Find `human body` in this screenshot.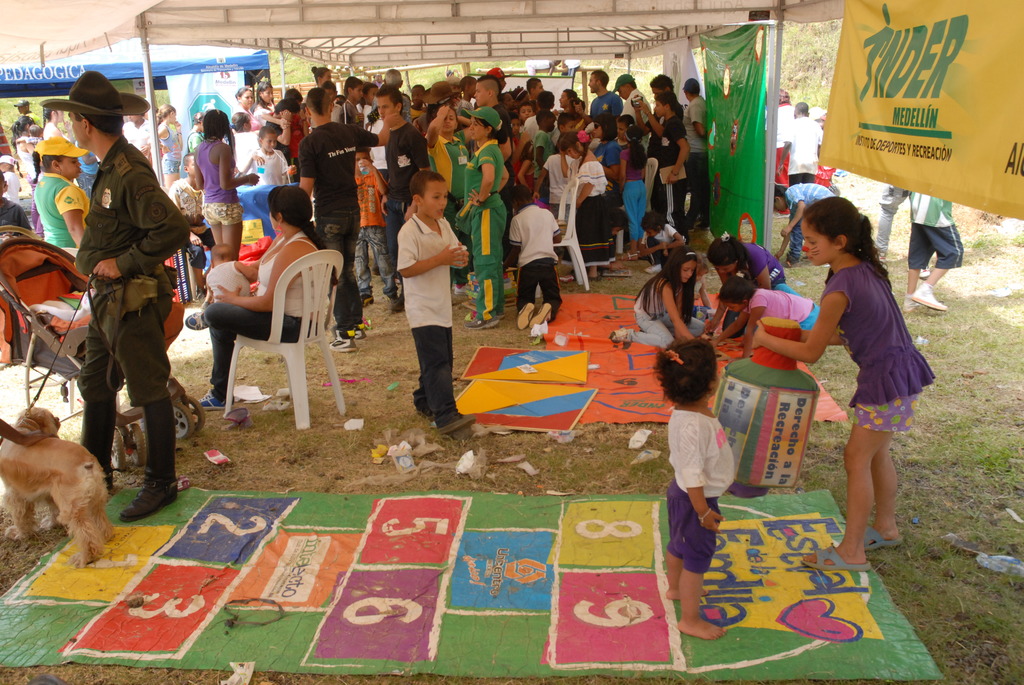
The bounding box for `human body` is 35:120:60:143.
